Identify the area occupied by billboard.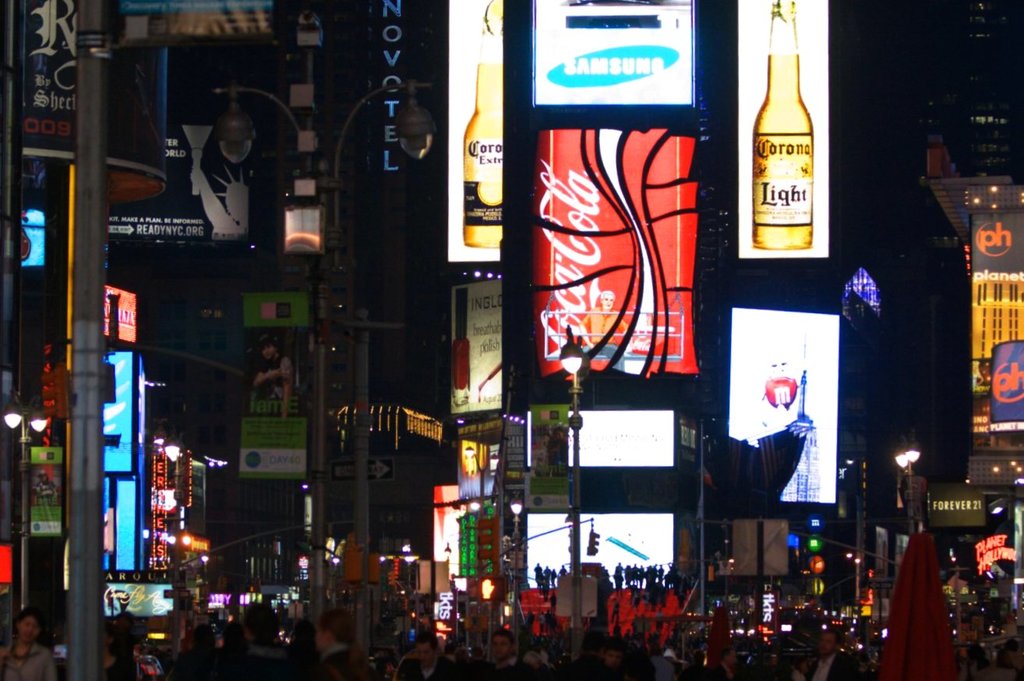
Area: bbox=[540, 125, 701, 372].
